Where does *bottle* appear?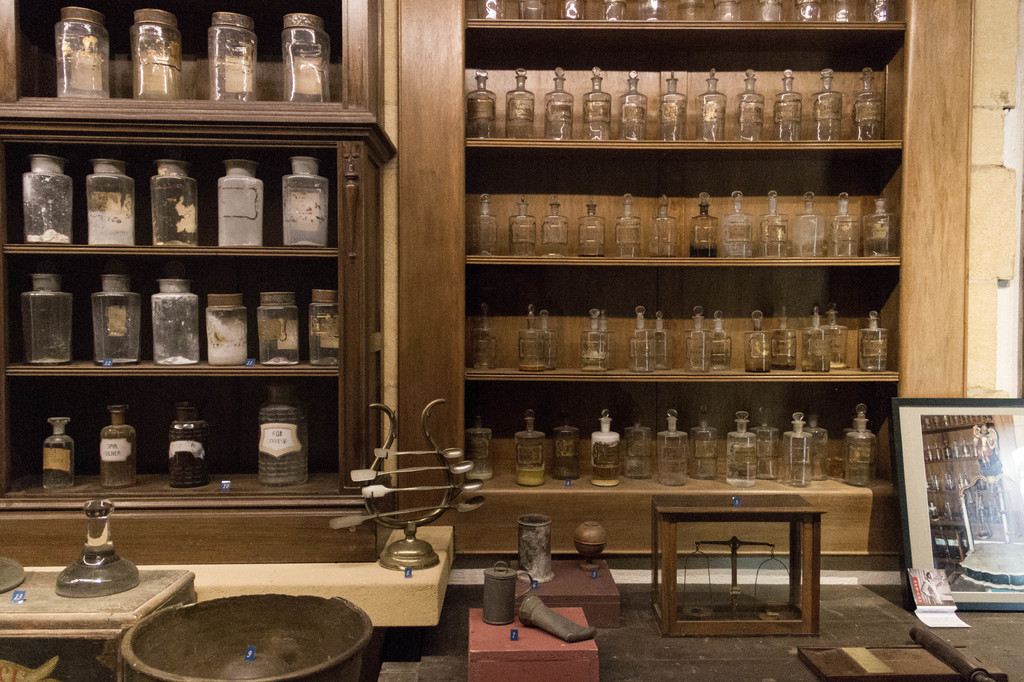
Appears at <box>717,0,741,20</box>.
